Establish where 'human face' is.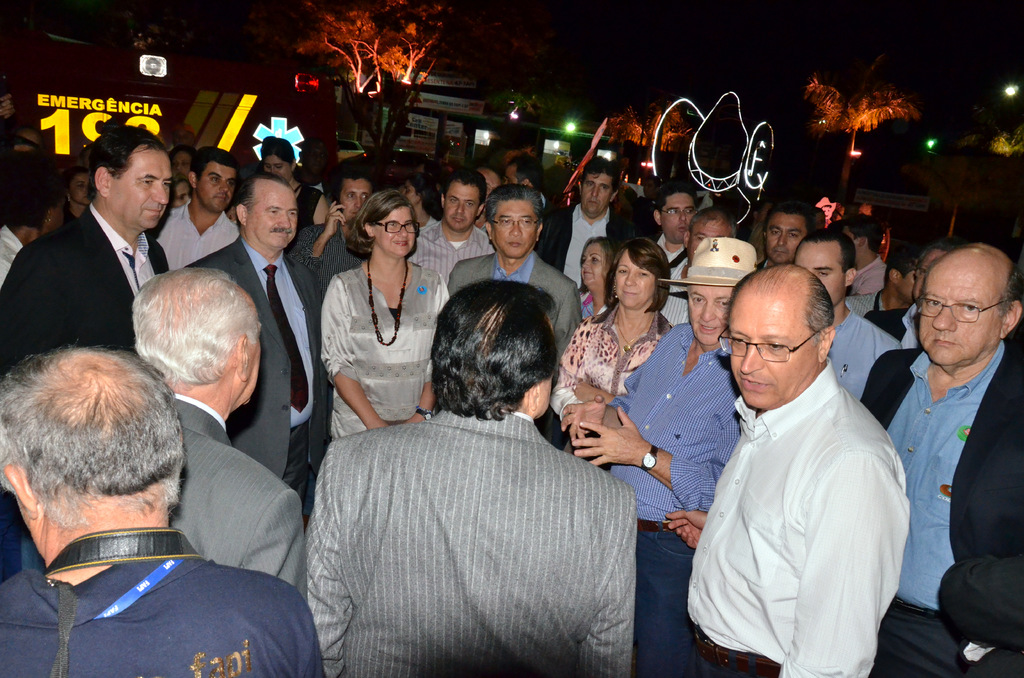
Established at [left=493, top=204, right=539, bottom=260].
